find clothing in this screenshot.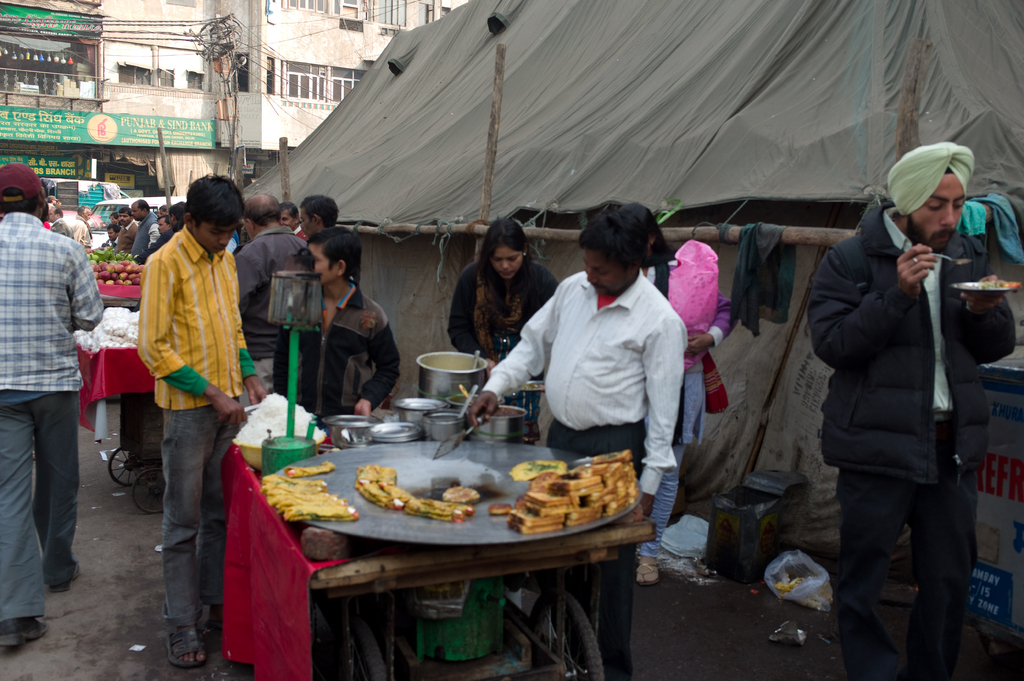
The bounding box for clothing is Rect(74, 217, 93, 248).
